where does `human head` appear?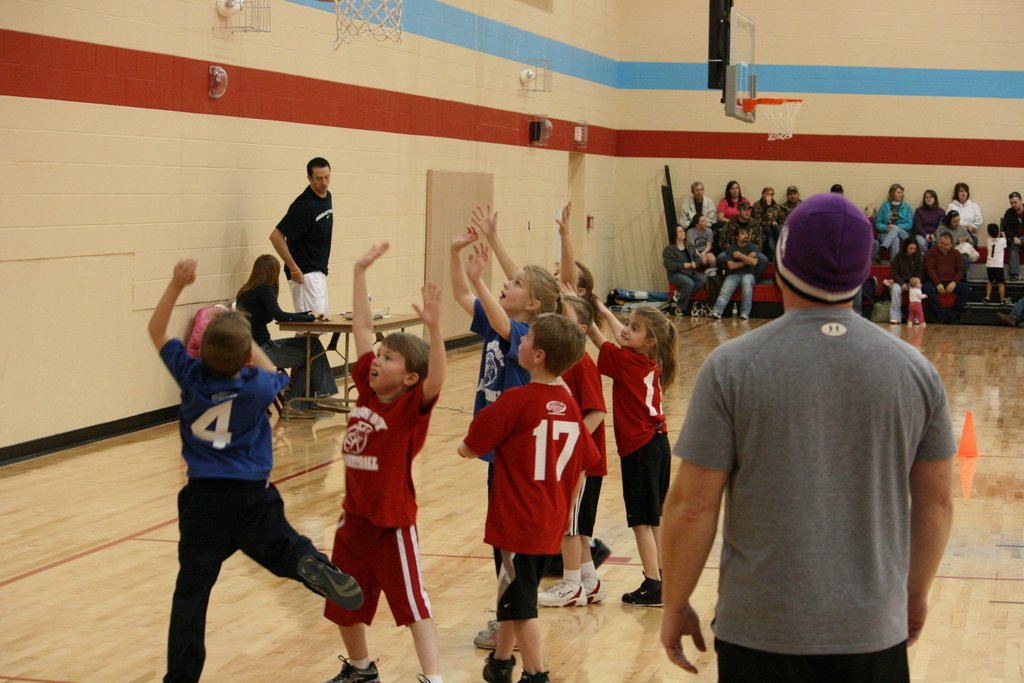
Appears at 690:181:703:201.
